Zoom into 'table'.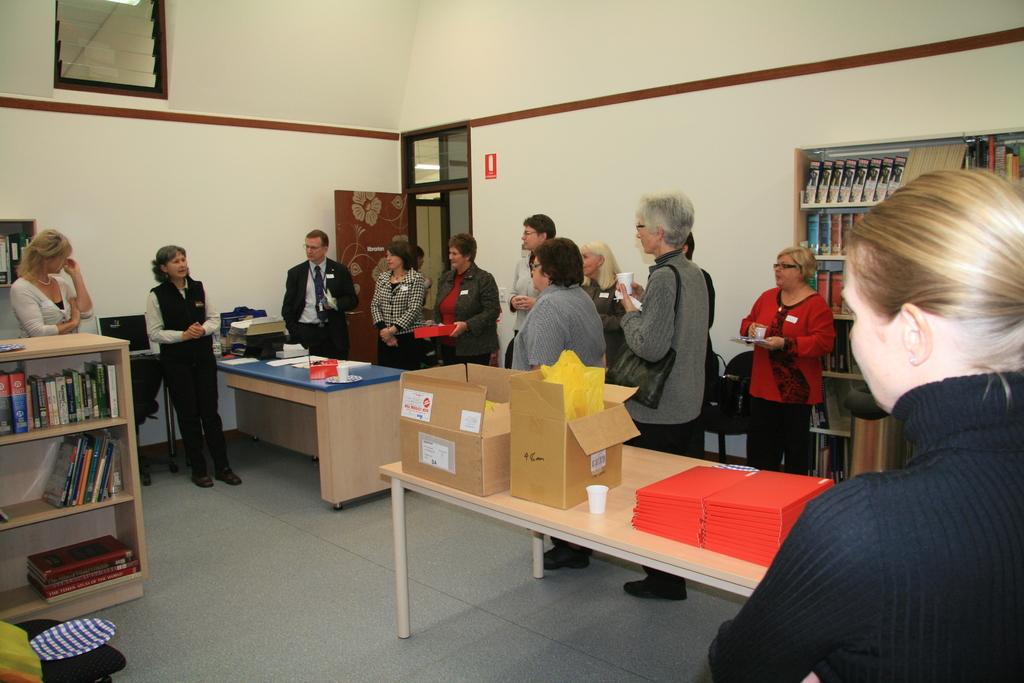
Zoom target: 383, 441, 770, 641.
